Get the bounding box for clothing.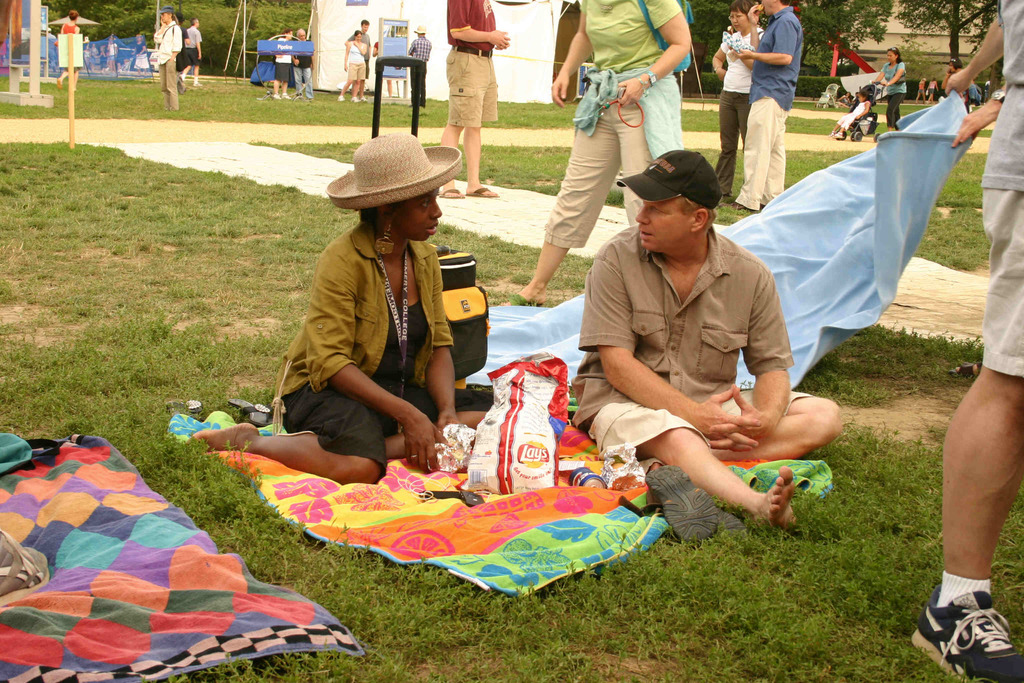
box=[272, 36, 293, 82].
